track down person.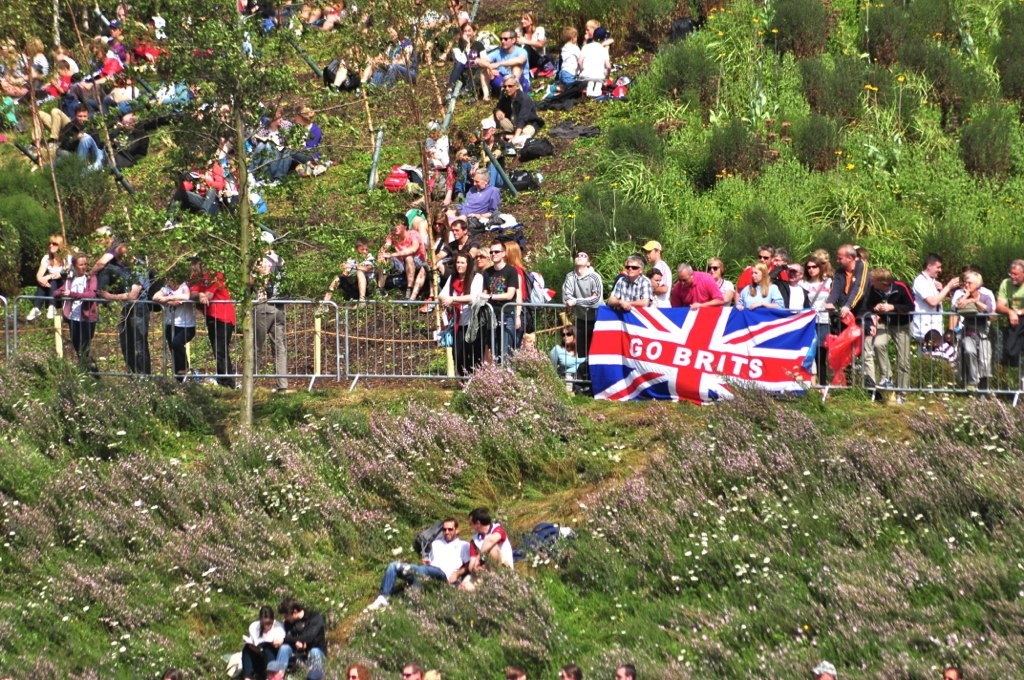
Tracked to bbox(678, 255, 728, 312).
